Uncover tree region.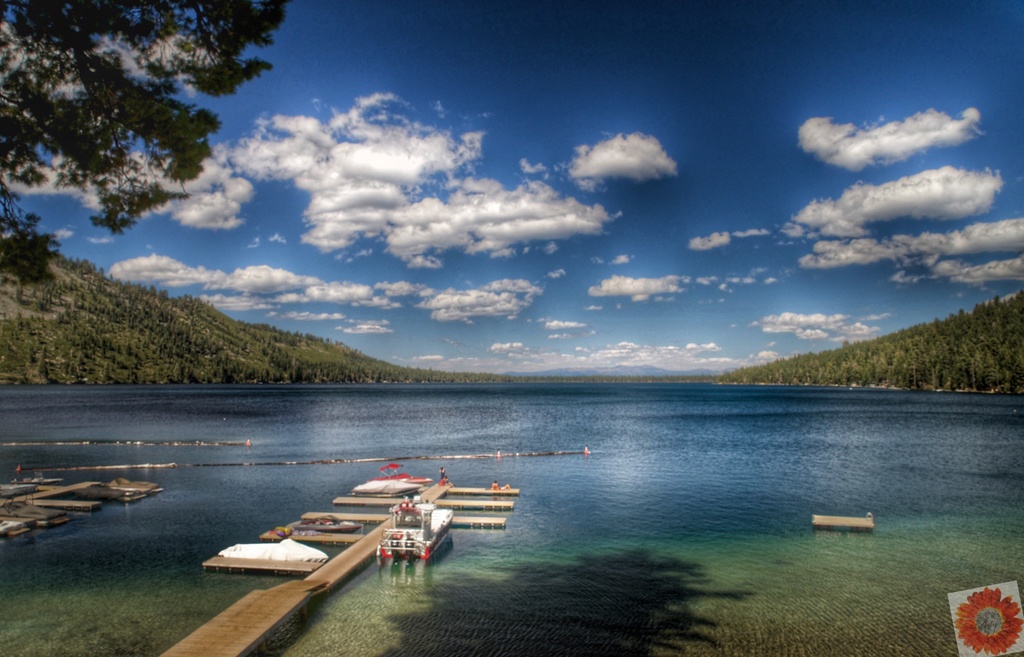
Uncovered: <bbox>0, 0, 286, 286</bbox>.
